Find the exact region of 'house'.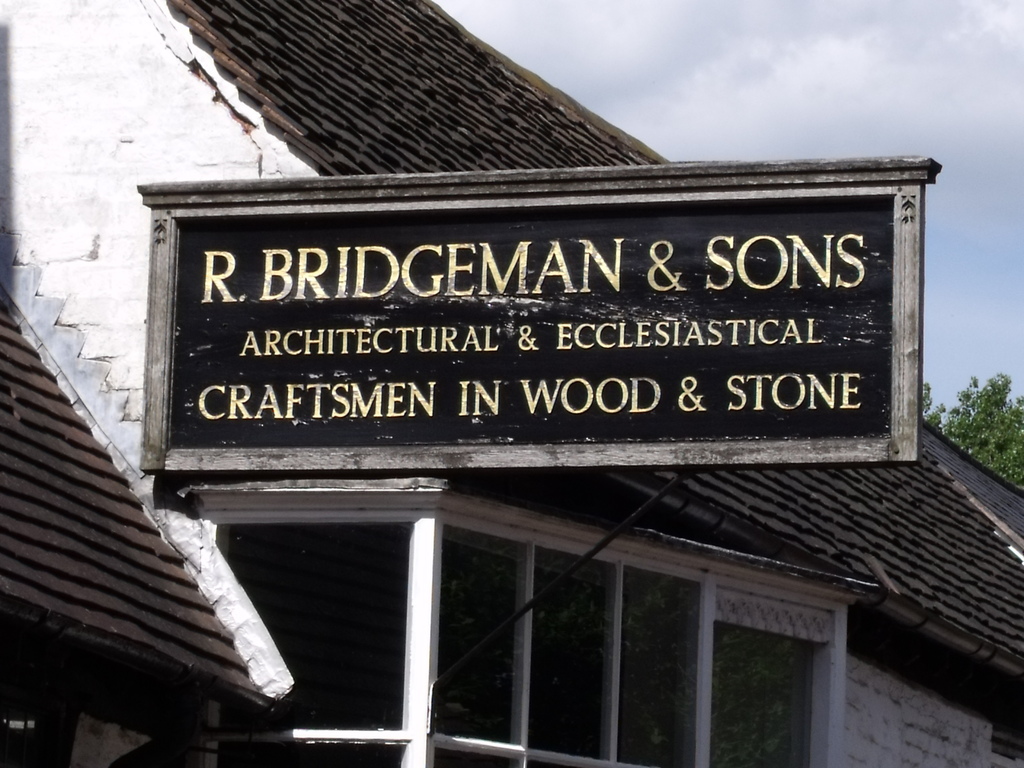
Exact region: rect(0, 0, 1023, 767).
